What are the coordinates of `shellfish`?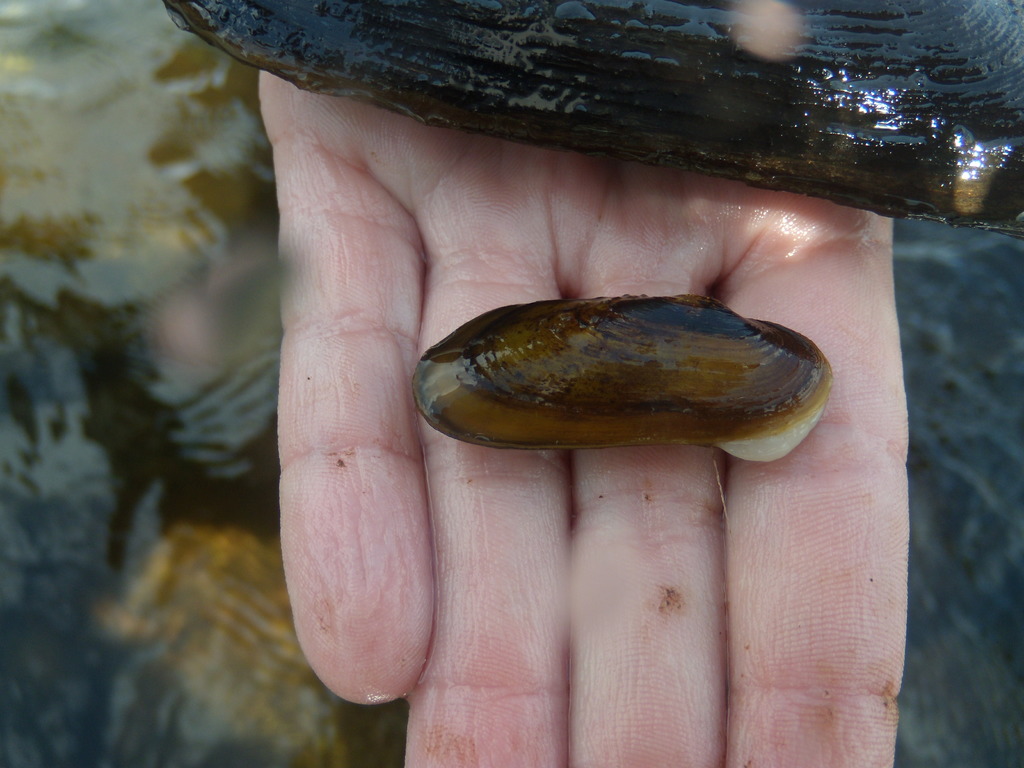
pyautogui.locateOnScreen(415, 273, 824, 469).
